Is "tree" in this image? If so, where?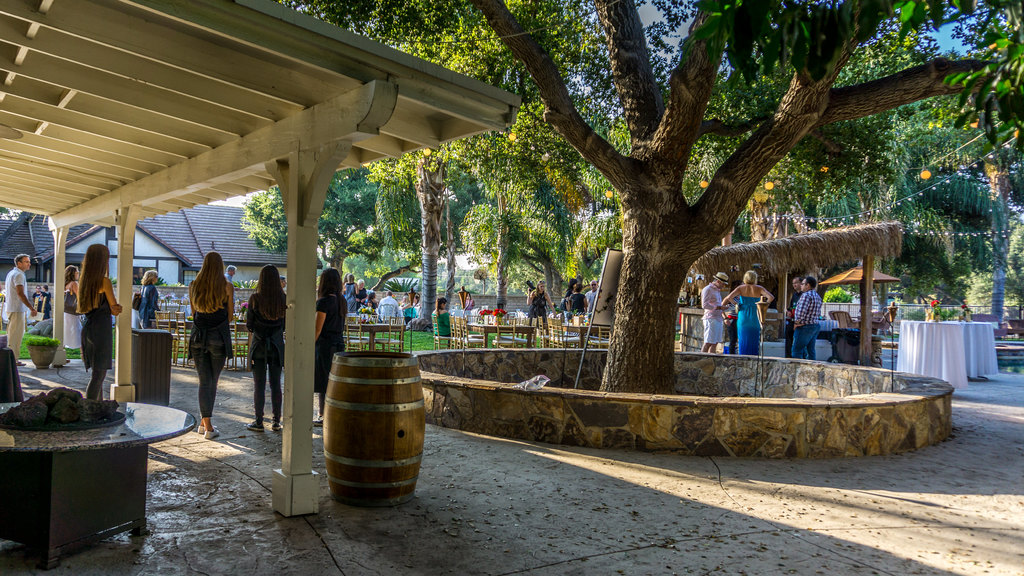
Yes, at (left=694, top=57, right=902, bottom=248).
